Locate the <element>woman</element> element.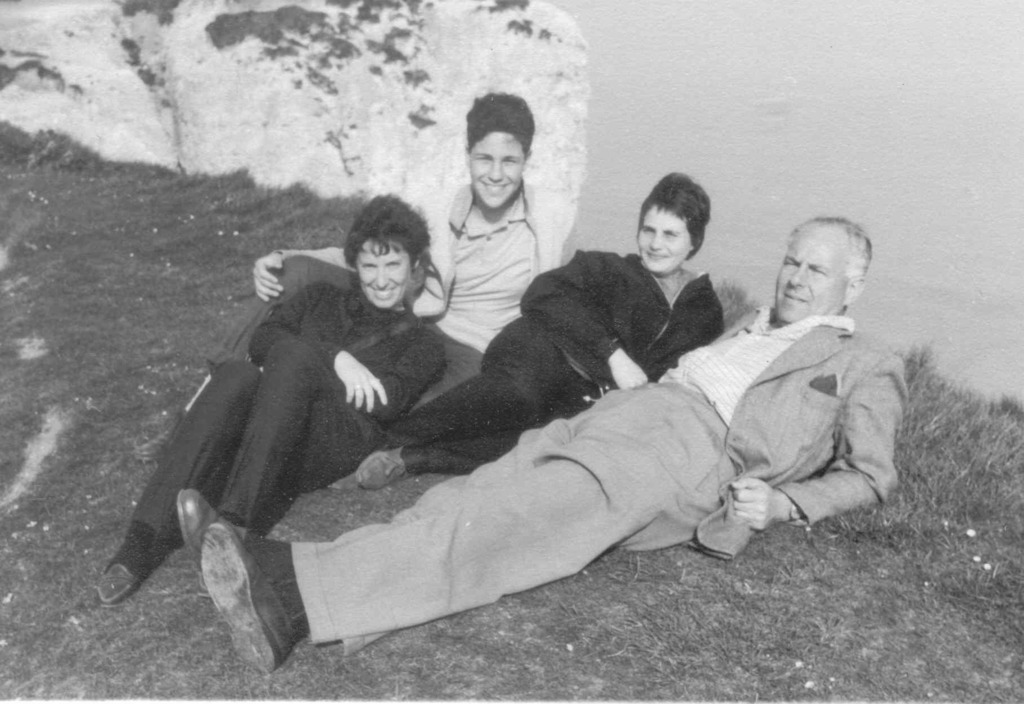
Element bbox: x1=95, y1=193, x2=444, y2=611.
